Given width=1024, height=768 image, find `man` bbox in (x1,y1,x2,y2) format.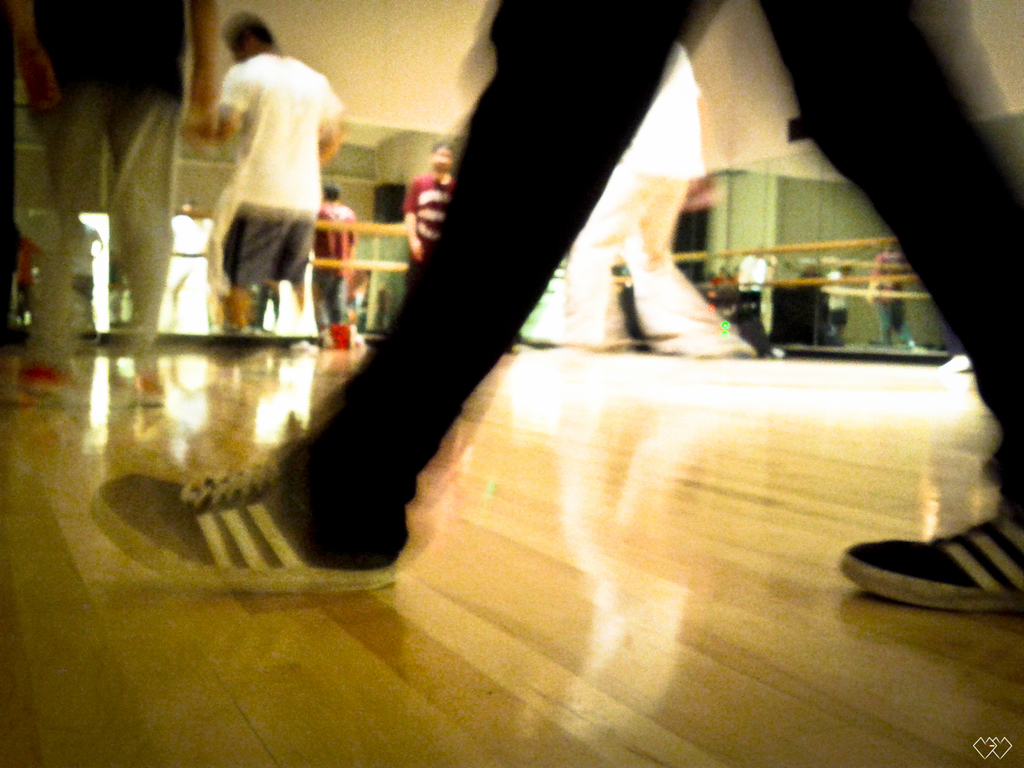
(60,0,1023,602).
